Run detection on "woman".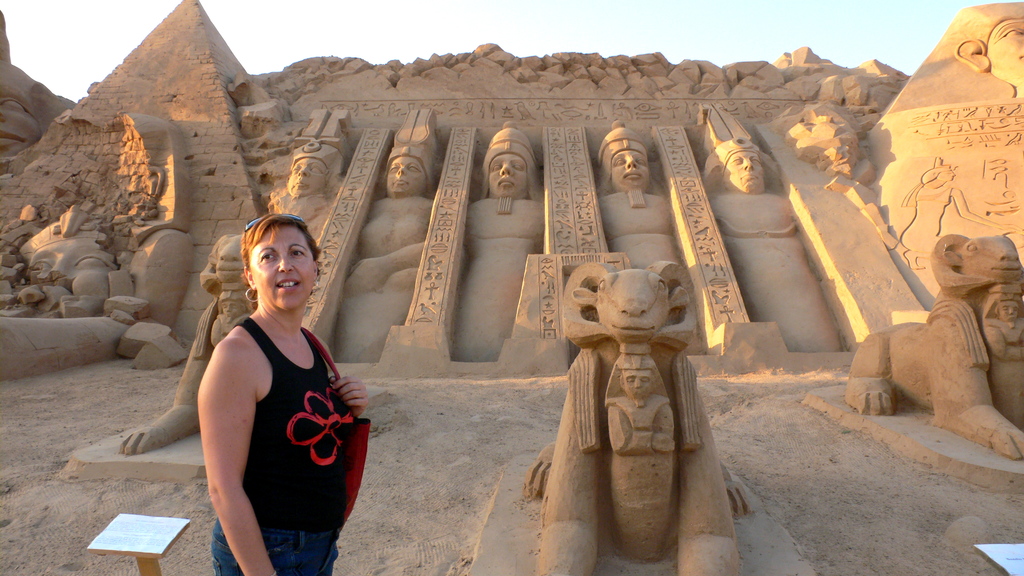
Result: <region>170, 199, 361, 570</region>.
